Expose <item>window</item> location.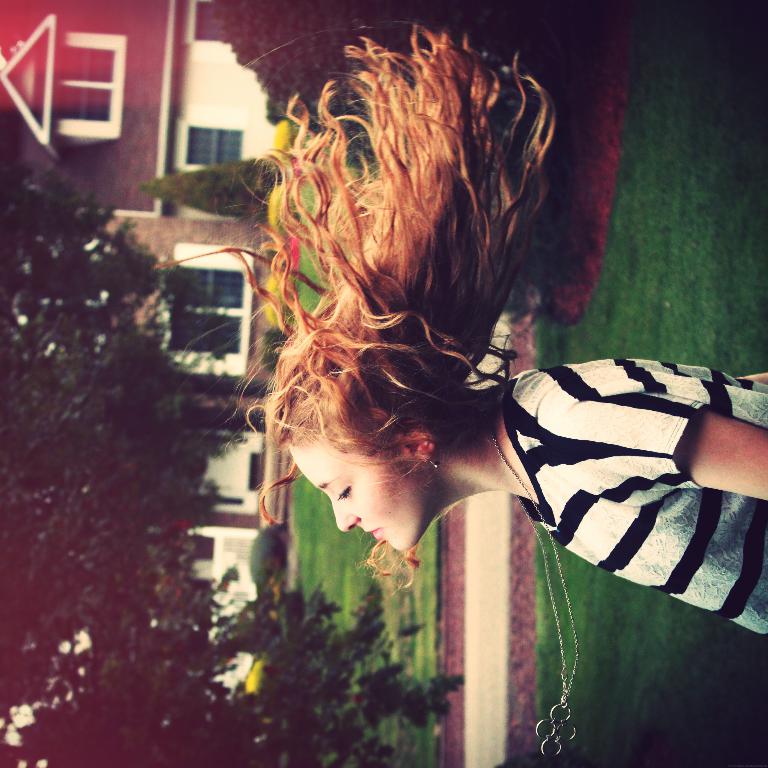
Exposed at box=[184, 124, 242, 169].
